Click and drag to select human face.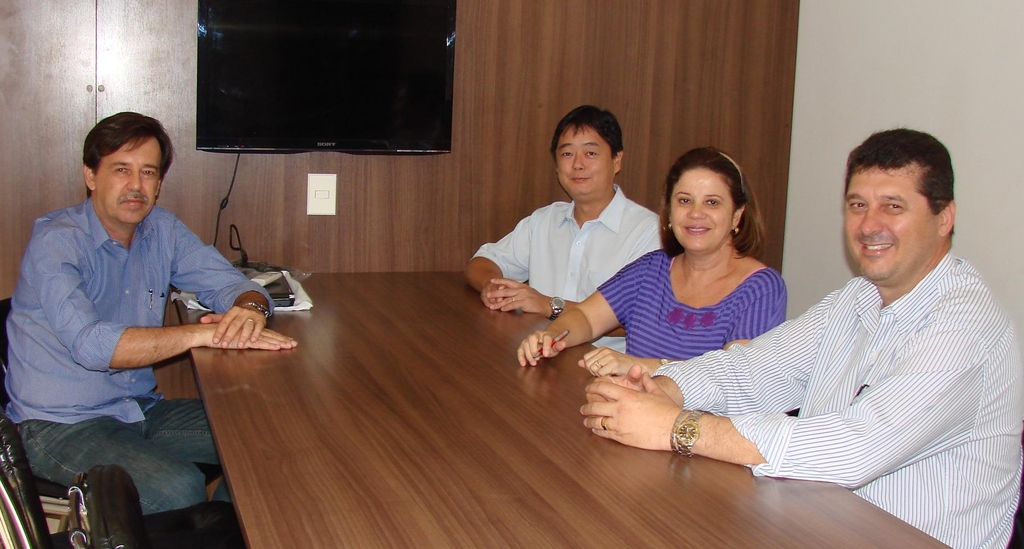
Selection: [843,170,940,277].
